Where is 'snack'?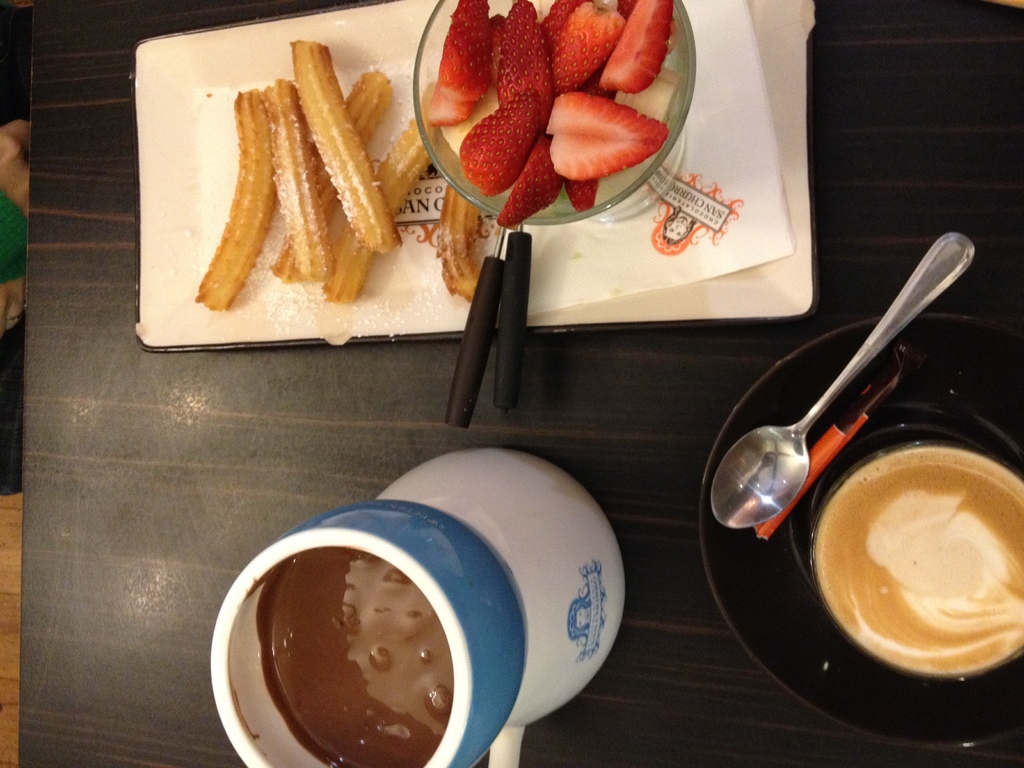
(left=437, top=186, right=482, bottom=307).
